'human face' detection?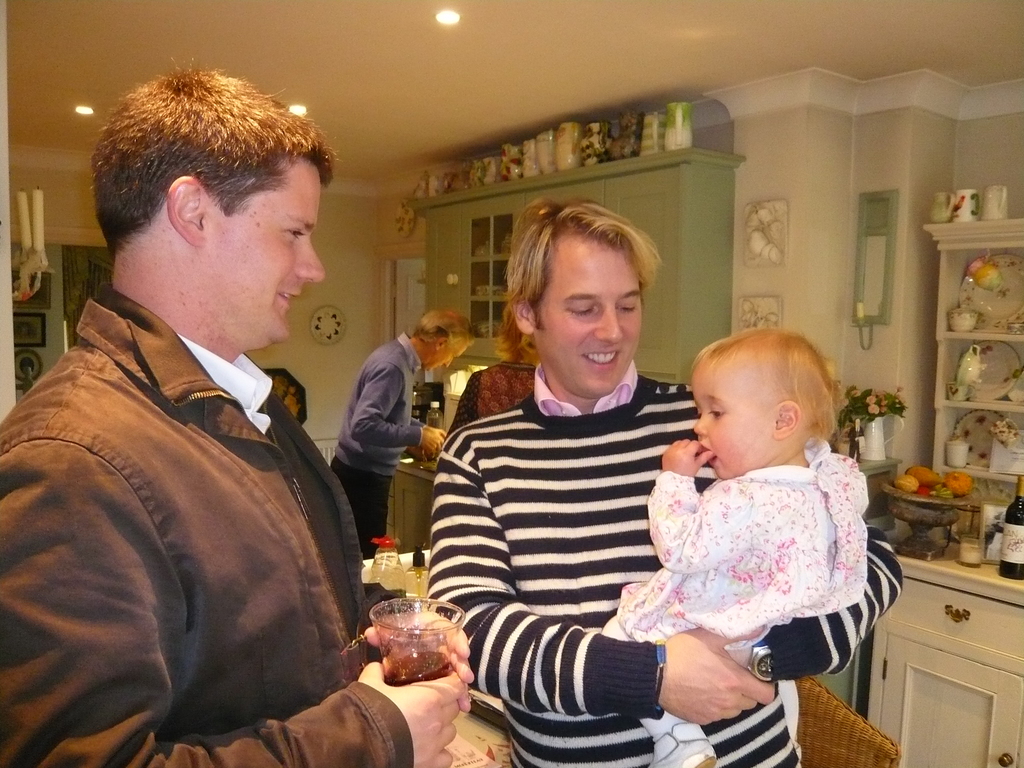
bbox=(428, 340, 473, 371)
